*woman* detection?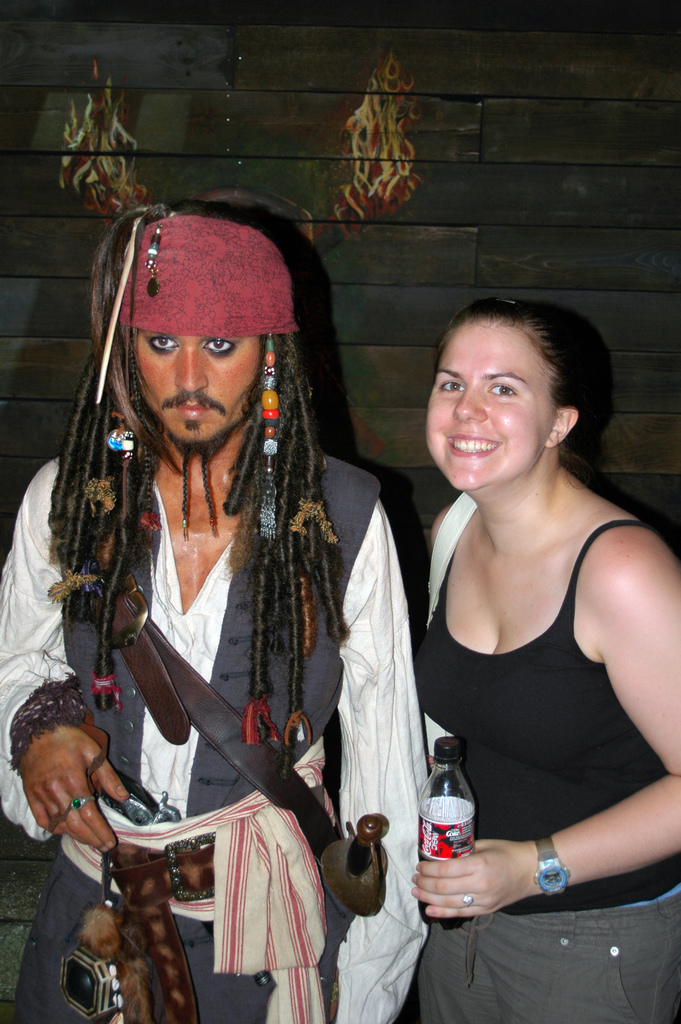
crop(42, 209, 392, 1023)
